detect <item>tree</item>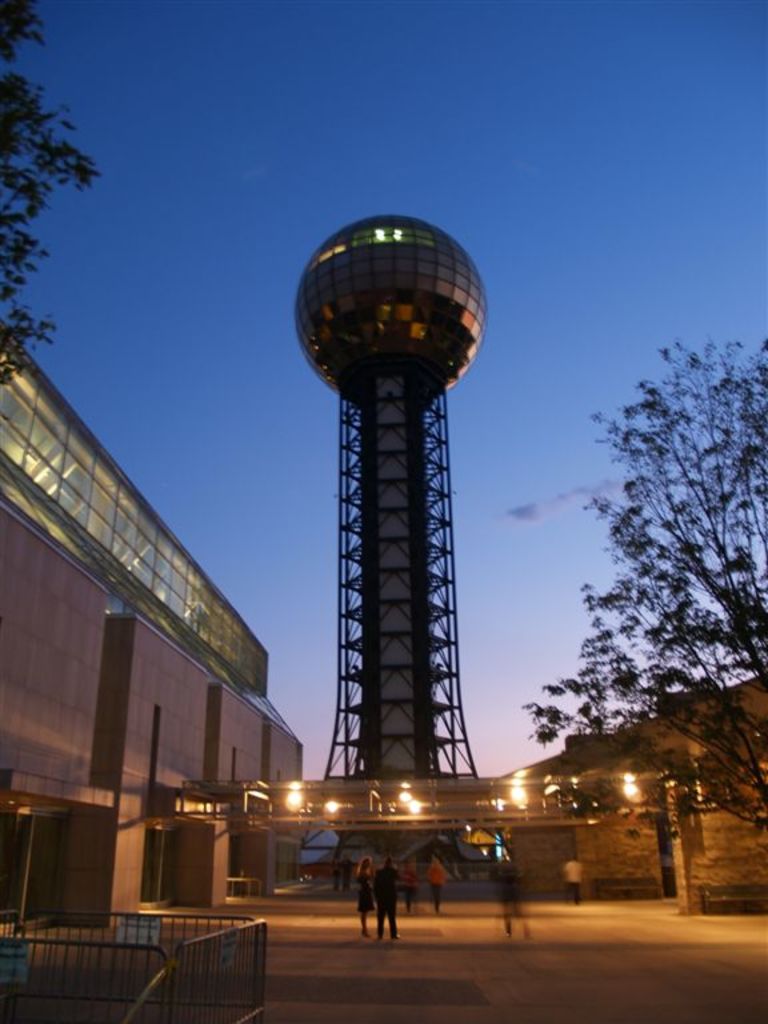
BBox(515, 329, 767, 835)
